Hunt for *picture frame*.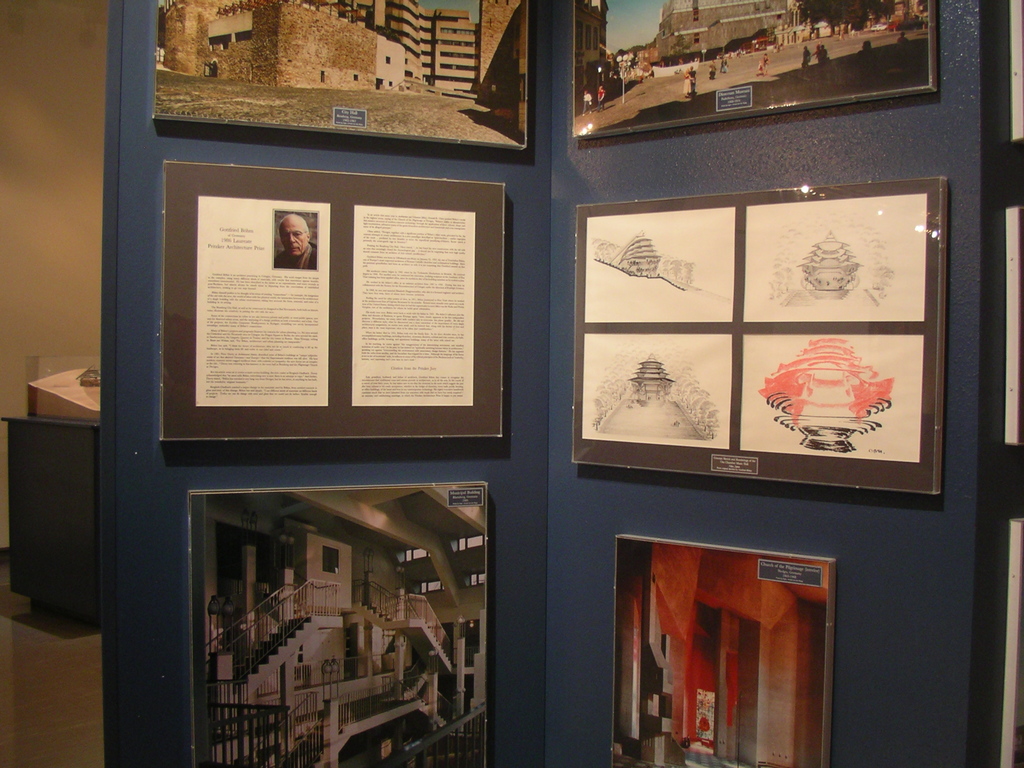
Hunted down at locate(152, 2, 527, 150).
